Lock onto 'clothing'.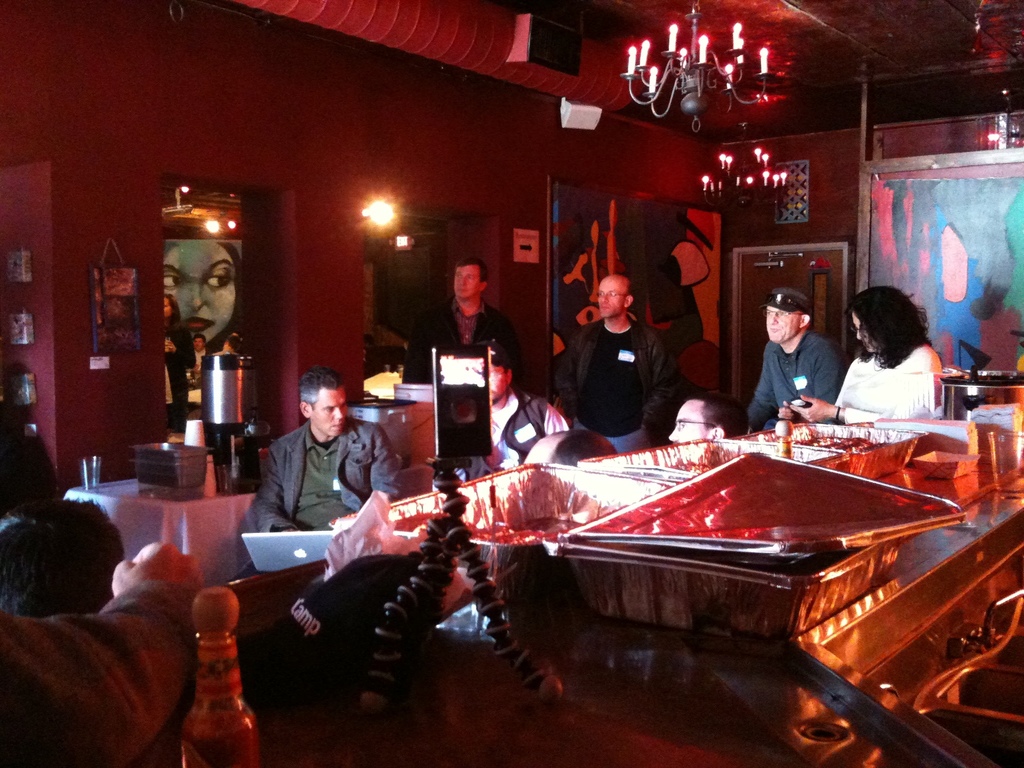
Locked: l=755, t=300, r=842, b=421.
